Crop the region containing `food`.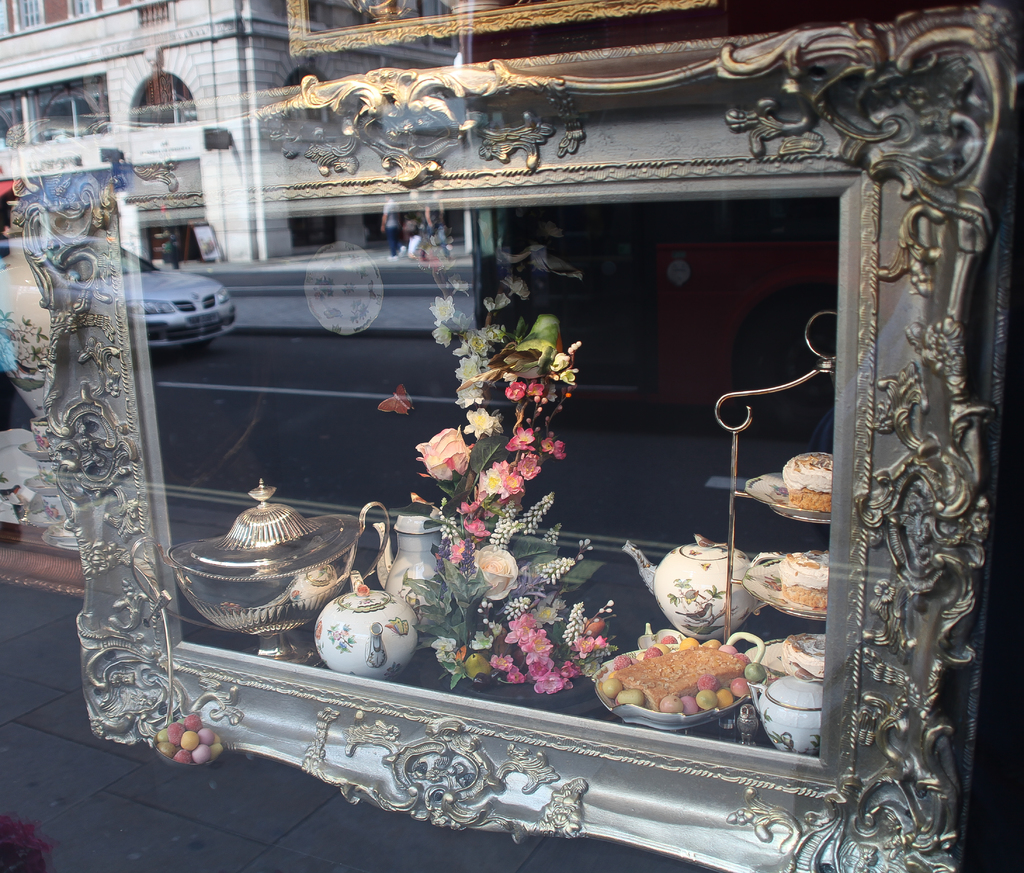
Crop region: bbox=[778, 549, 830, 610].
